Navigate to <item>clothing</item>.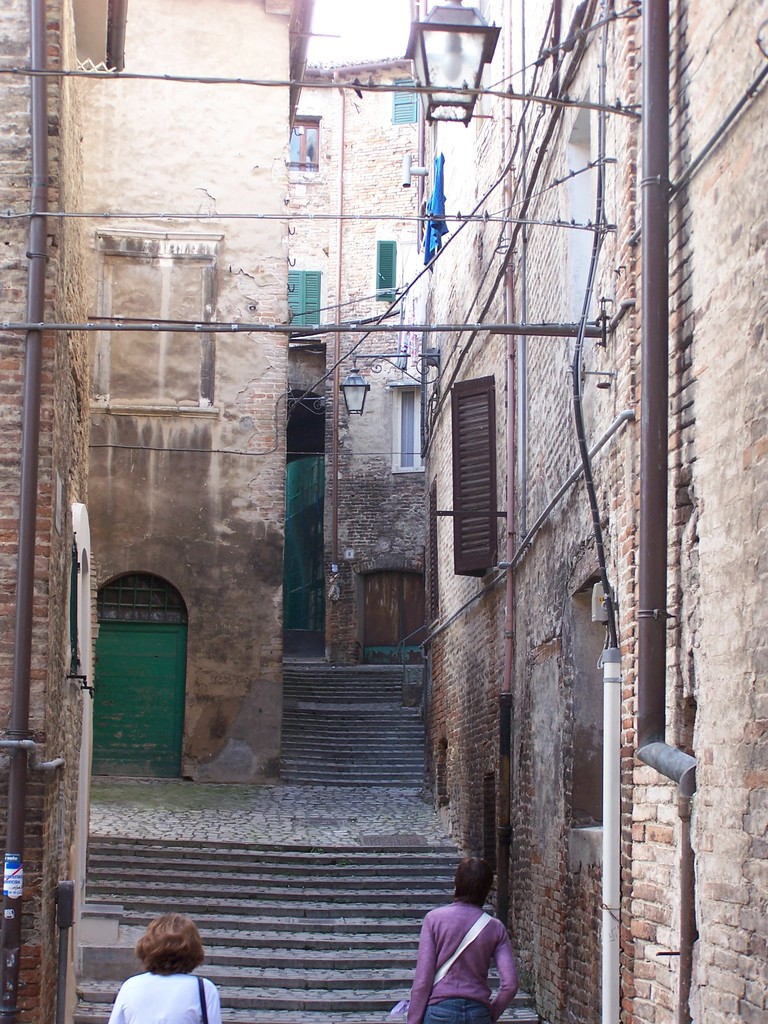
Navigation target: left=94, top=956, right=243, bottom=1020.
